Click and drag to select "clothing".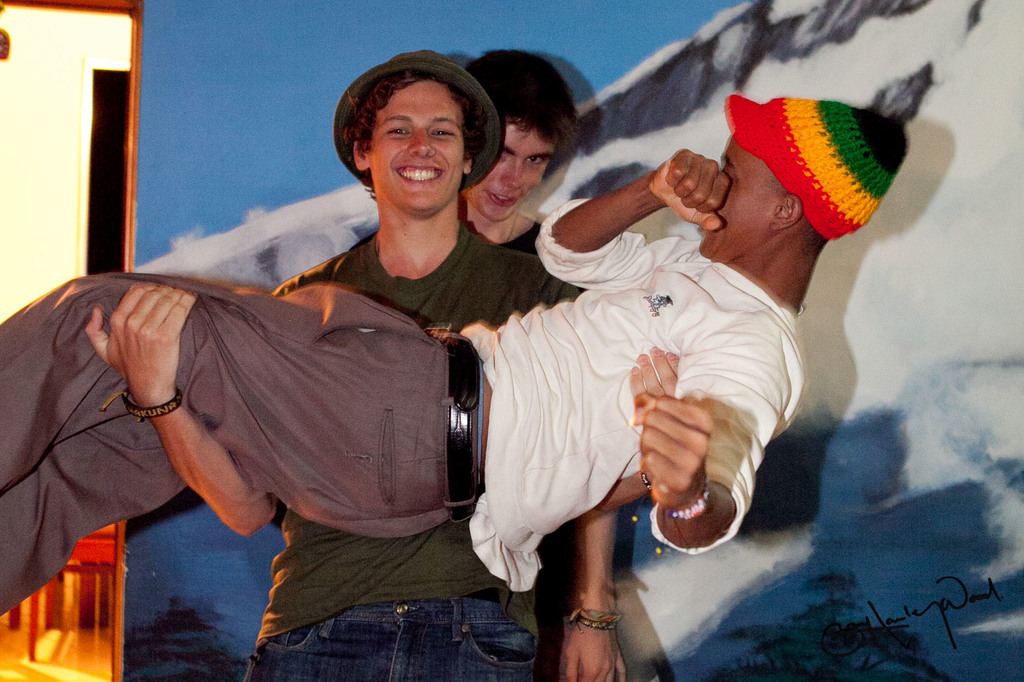
Selection: (468, 200, 575, 681).
